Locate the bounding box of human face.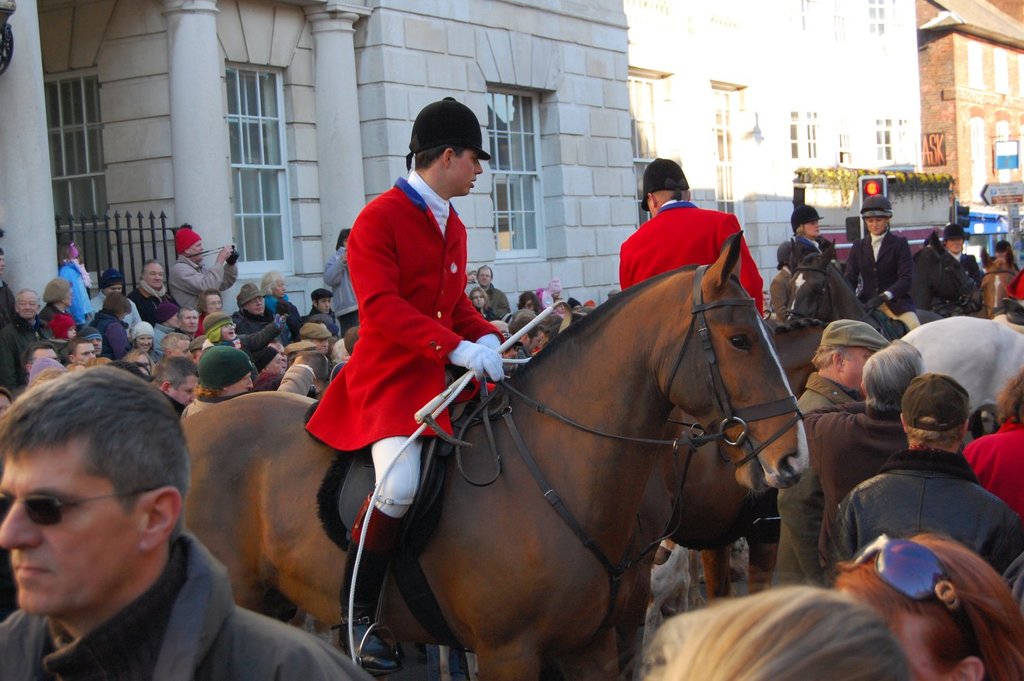
Bounding box: x1=805 y1=223 x2=818 y2=232.
